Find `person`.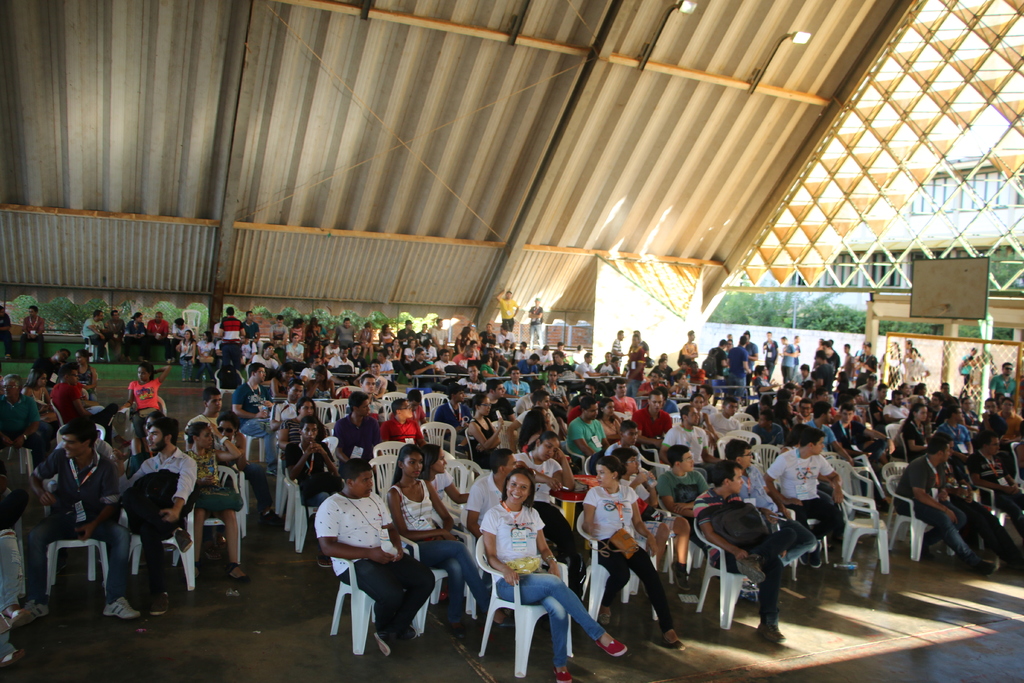
x1=576, y1=358, x2=607, y2=395.
